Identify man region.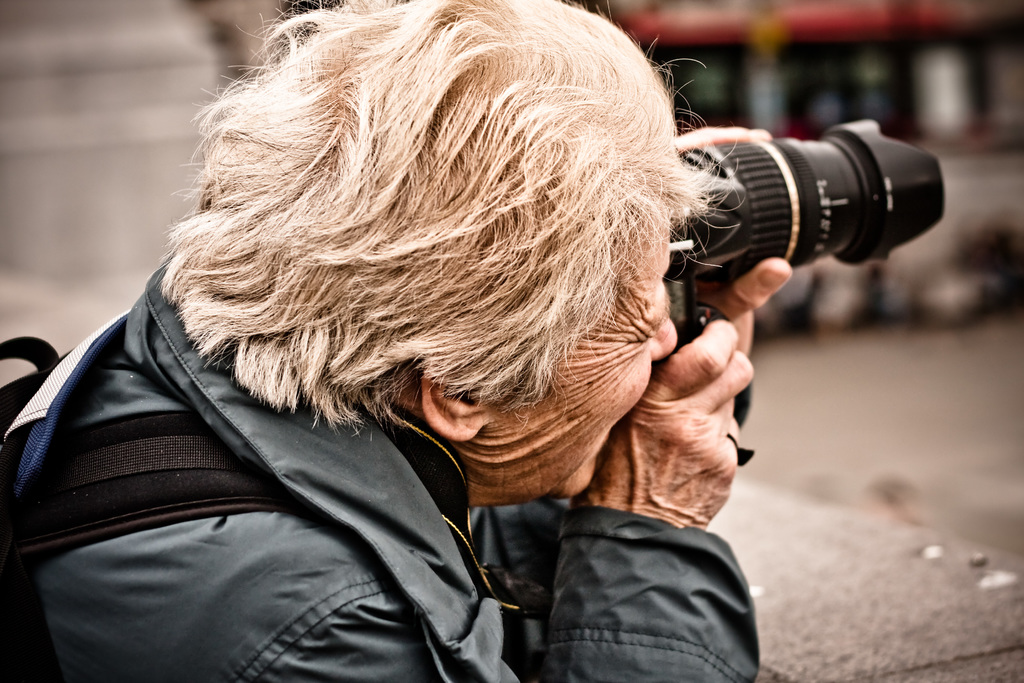
Region: left=0, top=0, right=791, bottom=682.
